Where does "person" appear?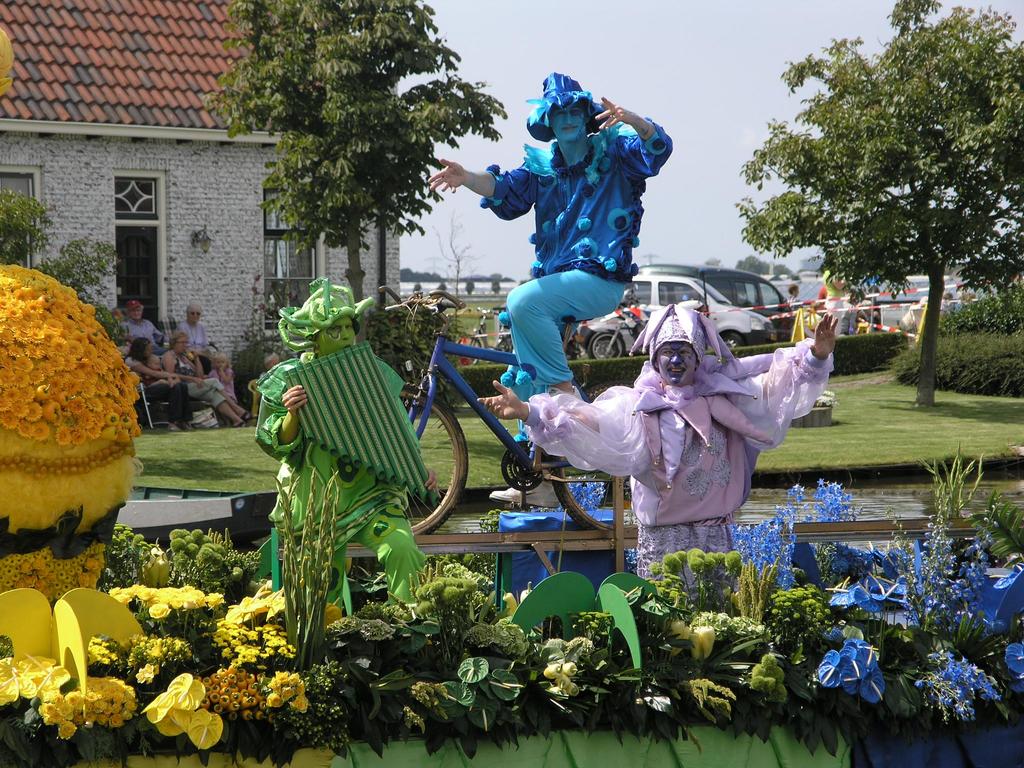
Appears at [426,73,676,507].
